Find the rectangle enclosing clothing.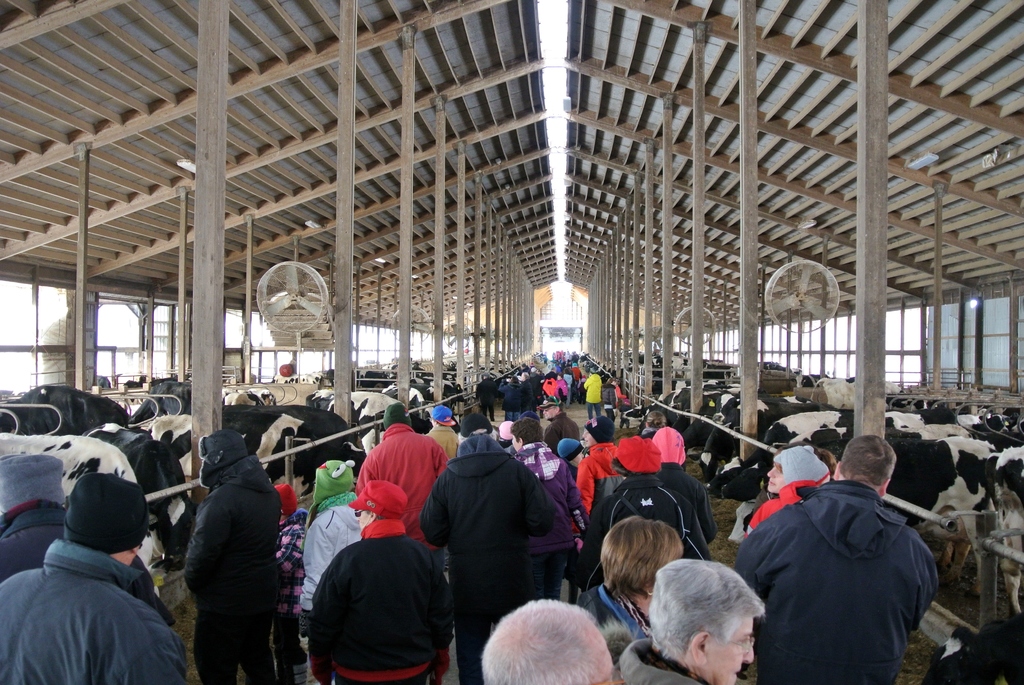
[left=657, top=426, right=688, bottom=471].
